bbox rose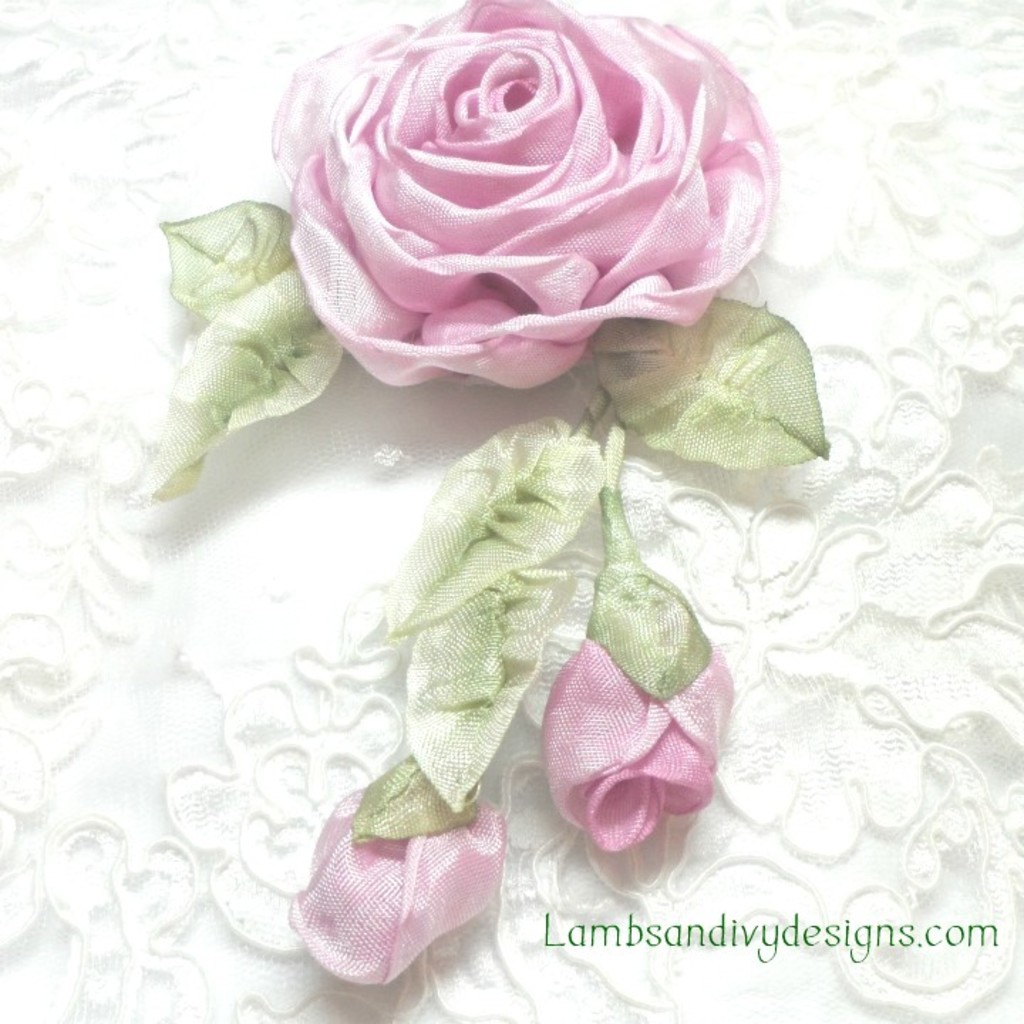
box(260, 0, 778, 393)
